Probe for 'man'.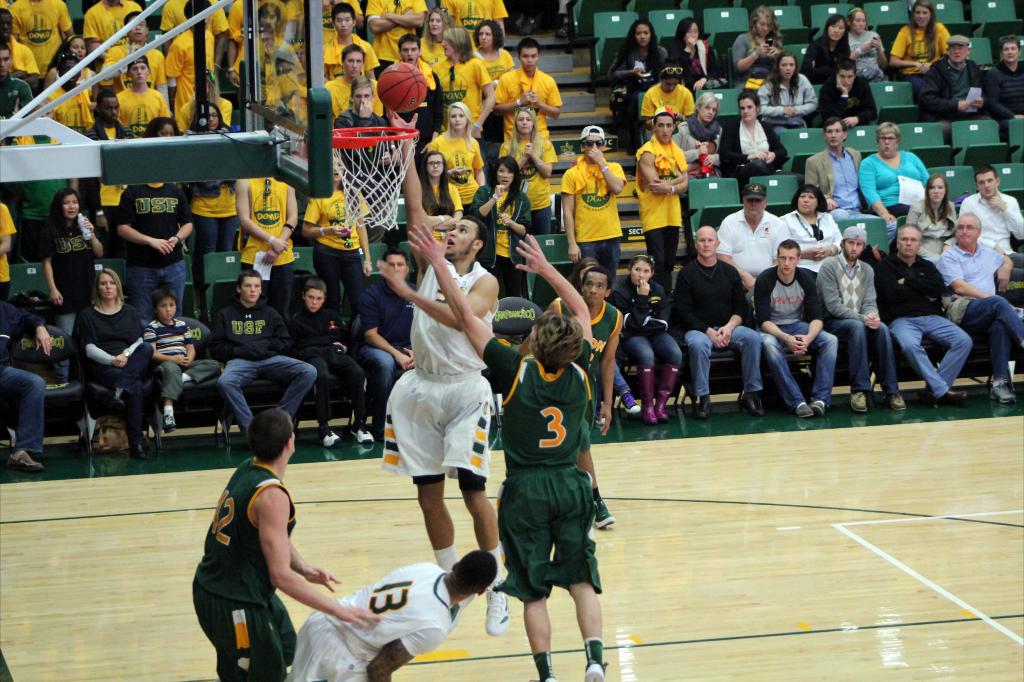
Probe result: x1=289 y1=548 x2=502 y2=681.
